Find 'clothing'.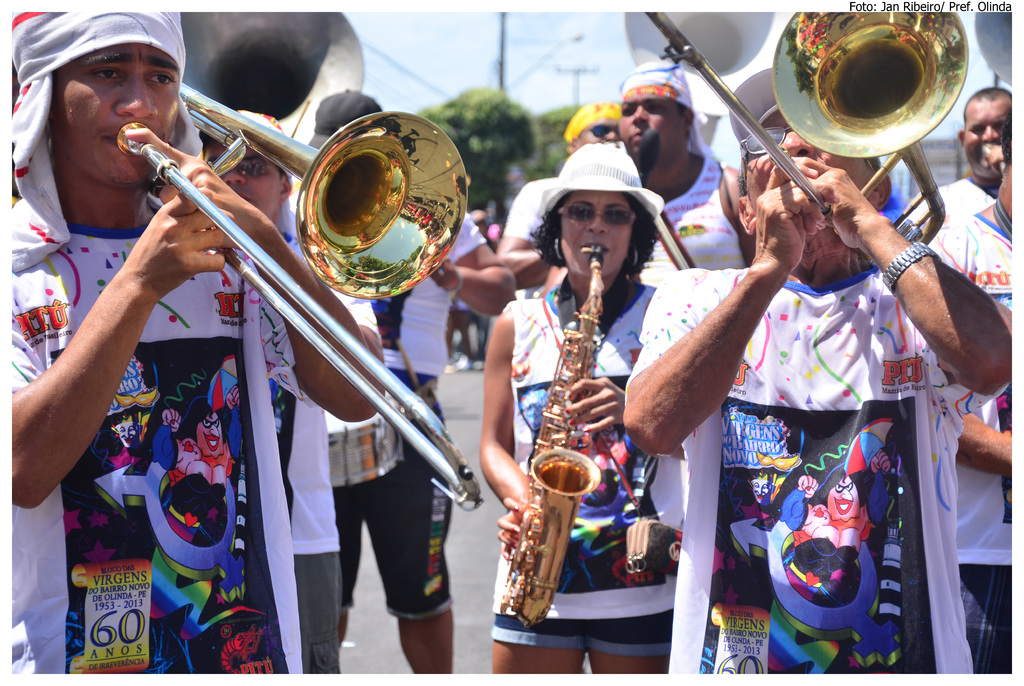
486/280/683/657.
